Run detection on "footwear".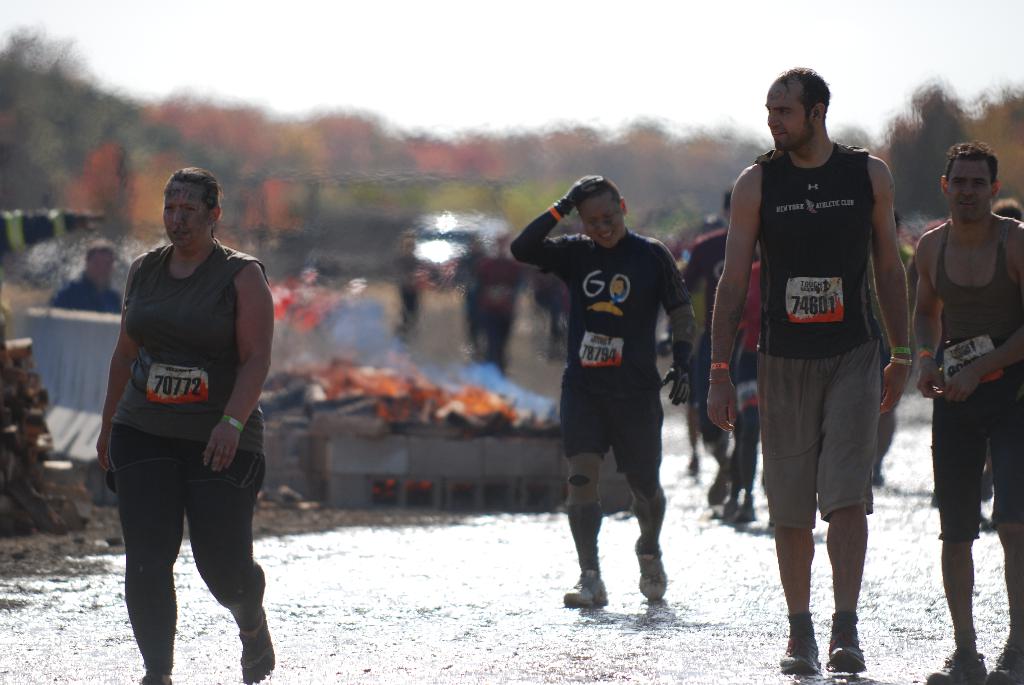
Result: rect(636, 537, 668, 602).
